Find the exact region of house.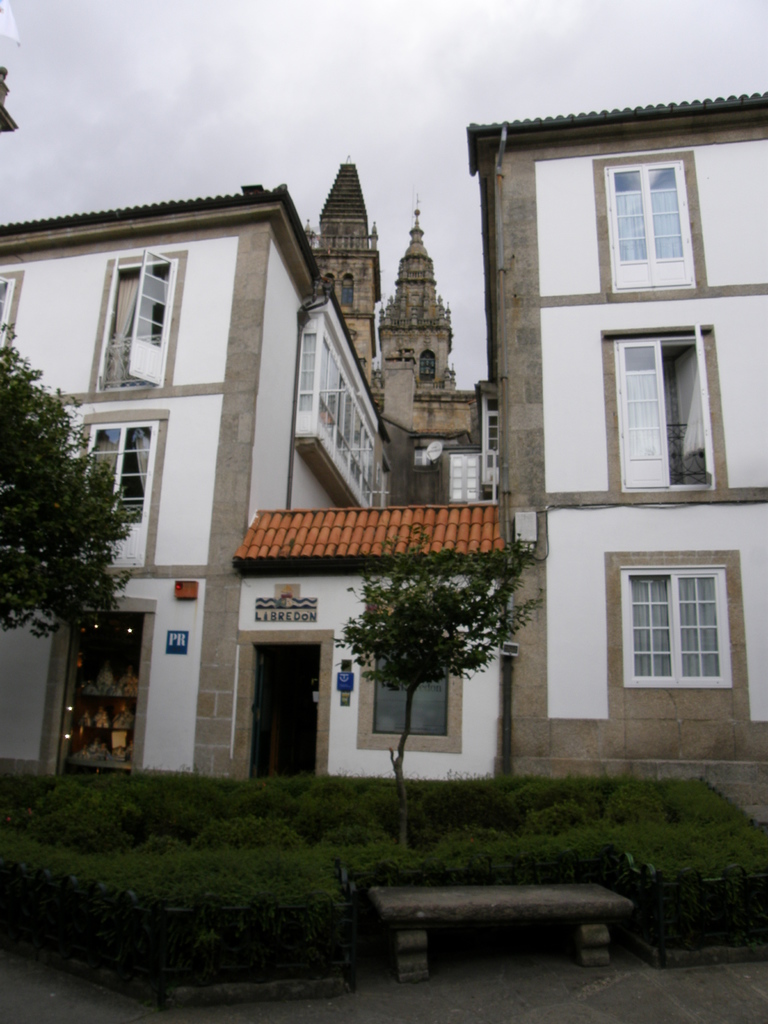
Exact region: pyautogui.locateOnScreen(310, 147, 456, 468).
